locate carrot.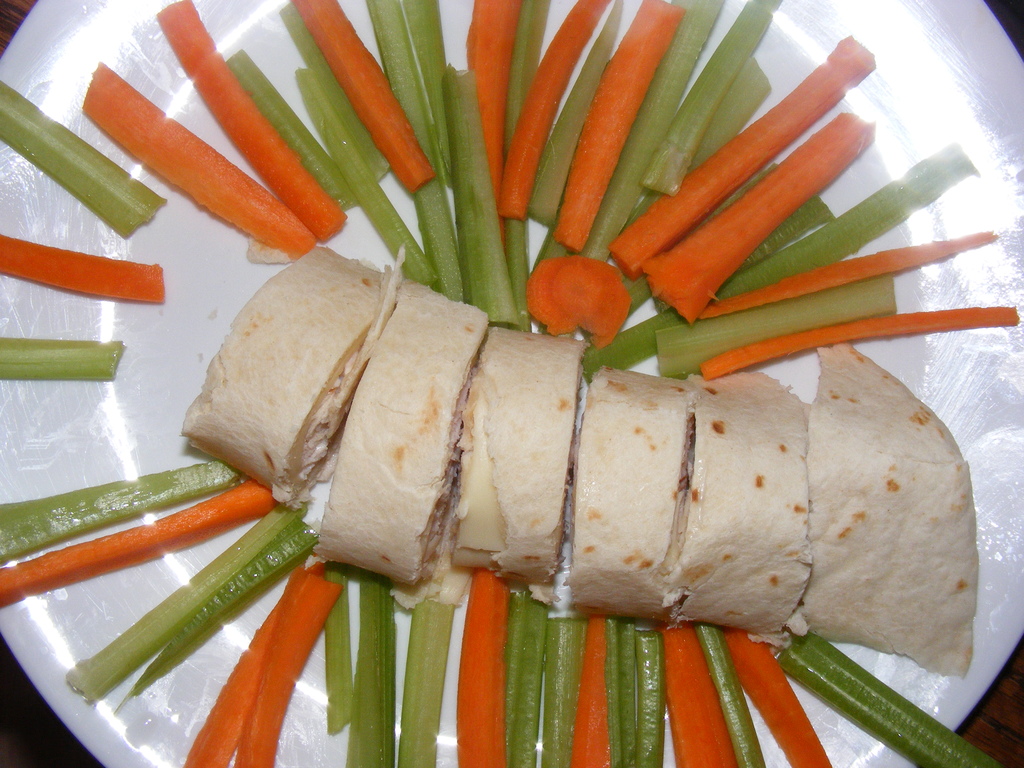
Bounding box: (0,478,277,605).
